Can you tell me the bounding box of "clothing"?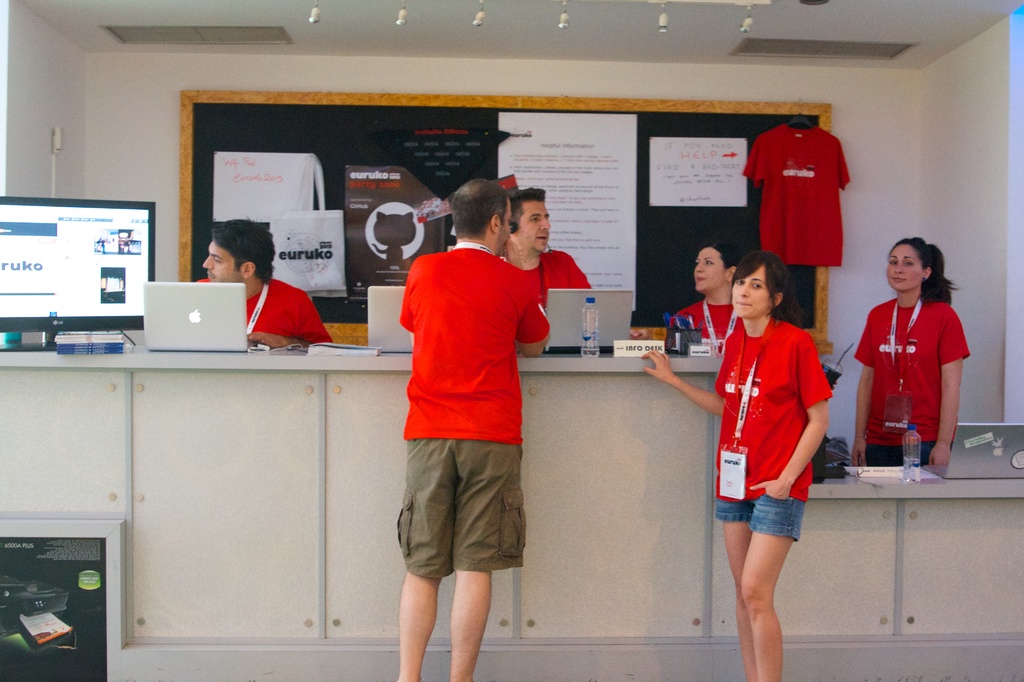
[left=672, top=299, right=732, bottom=336].
